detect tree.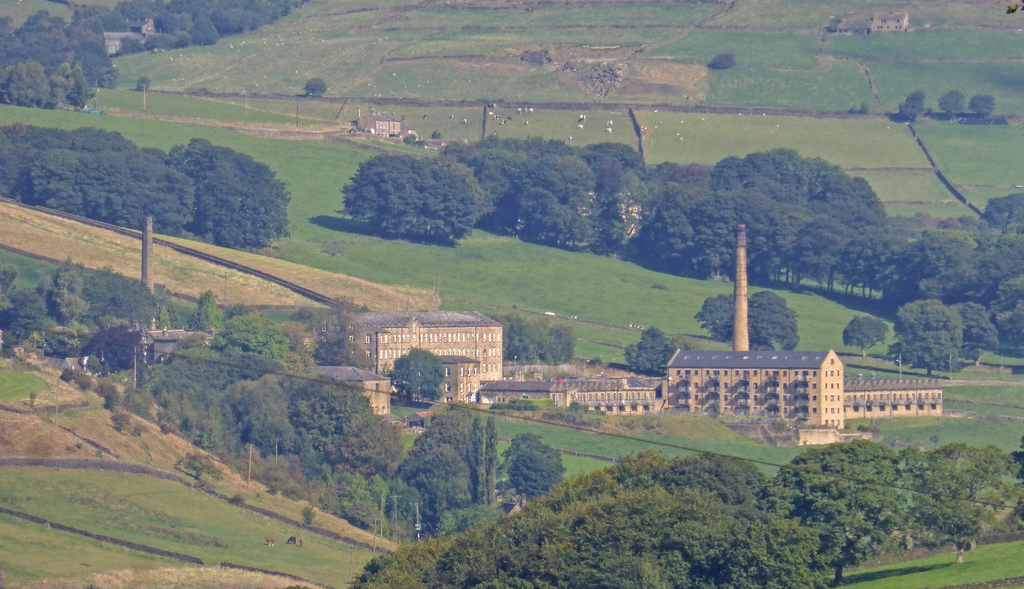
Detected at x1=0, y1=271, x2=38, y2=340.
